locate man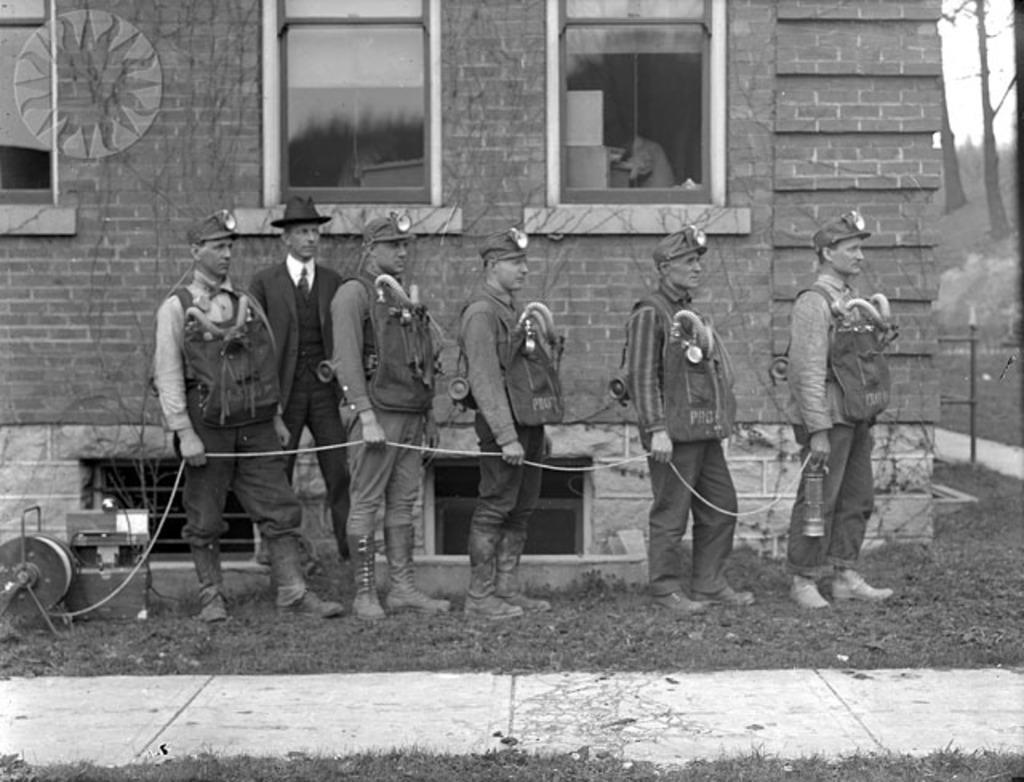
left=781, top=206, right=899, bottom=612
